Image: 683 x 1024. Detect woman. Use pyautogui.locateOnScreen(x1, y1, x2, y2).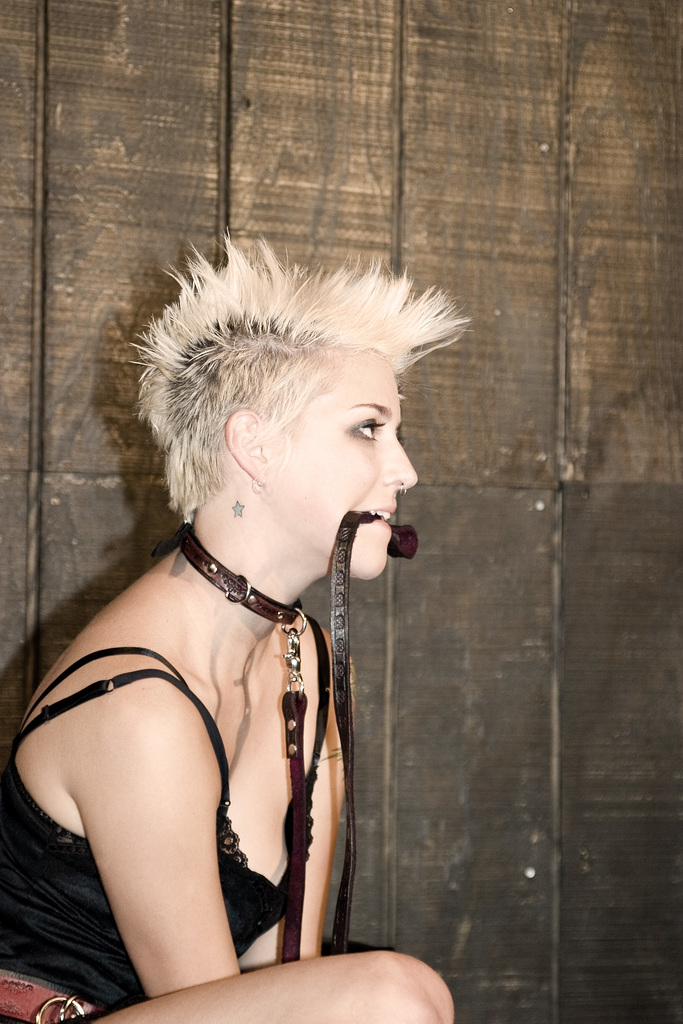
pyautogui.locateOnScreen(2, 235, 473, 1023).
